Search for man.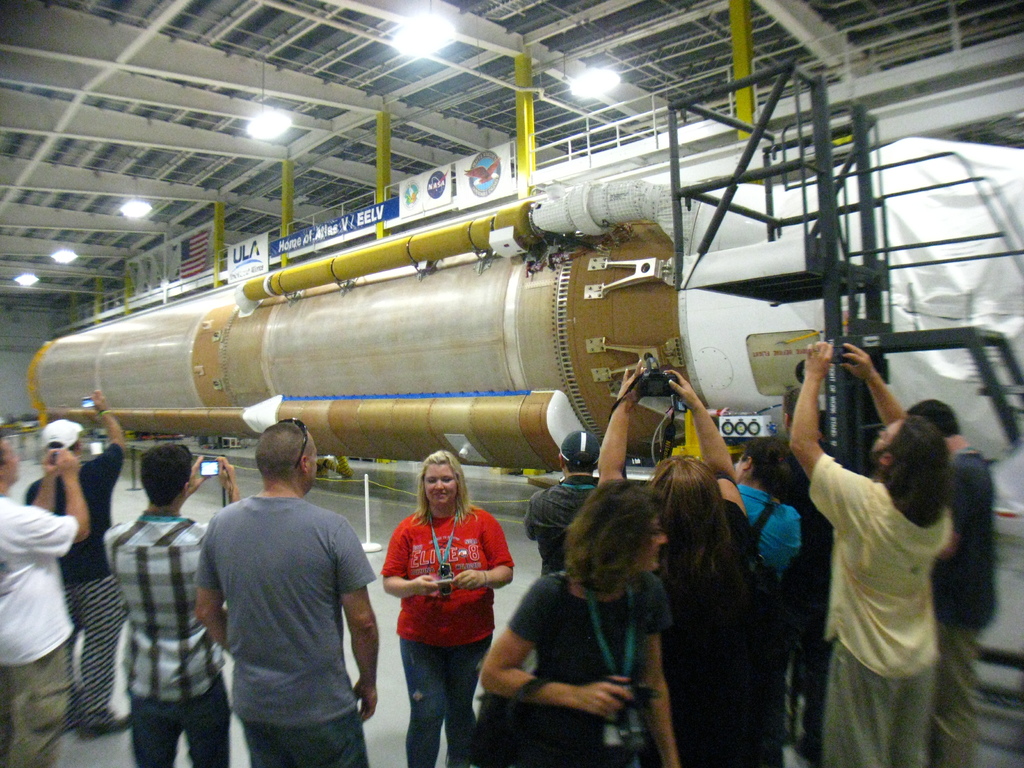
Found at locate(726, 436, 803, 573).
